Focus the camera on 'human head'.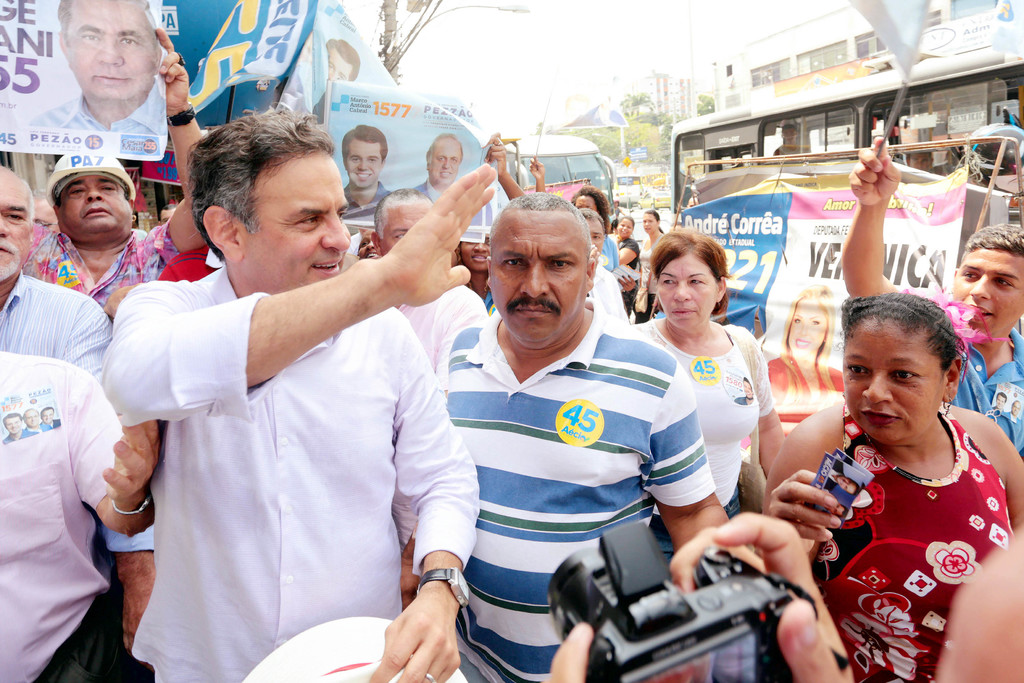
Focus region: crop(0, 416, 22, 432).
